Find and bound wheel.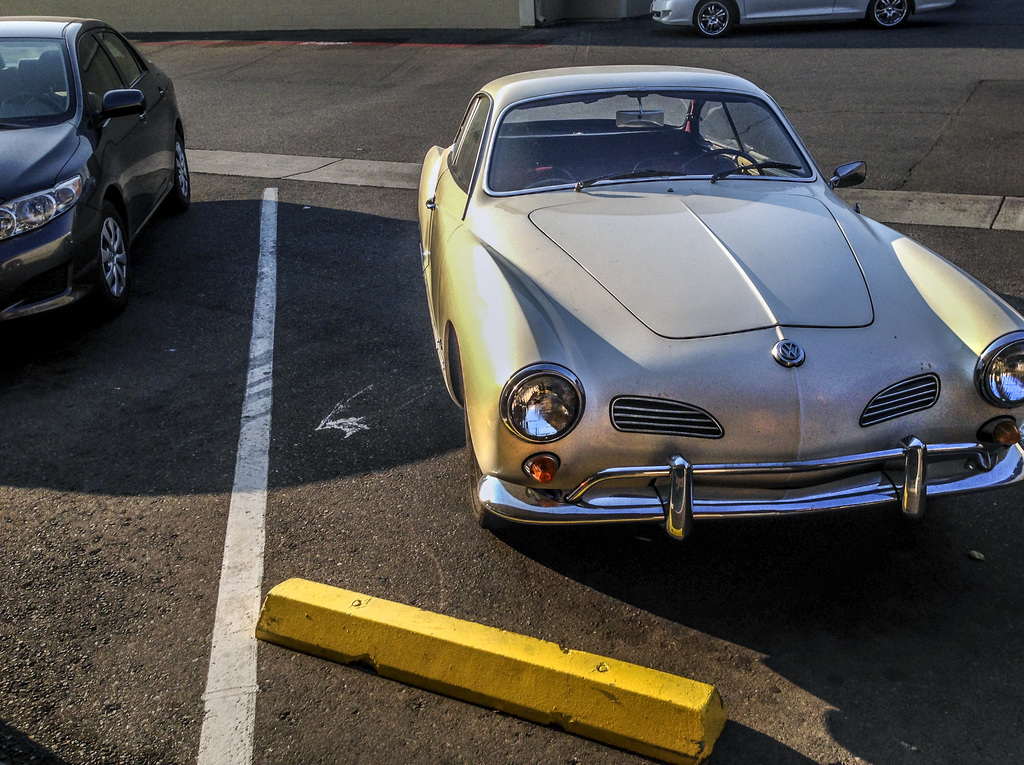
Bound: pyautogui.locateOnScreen(872, 0, 911, 28).
